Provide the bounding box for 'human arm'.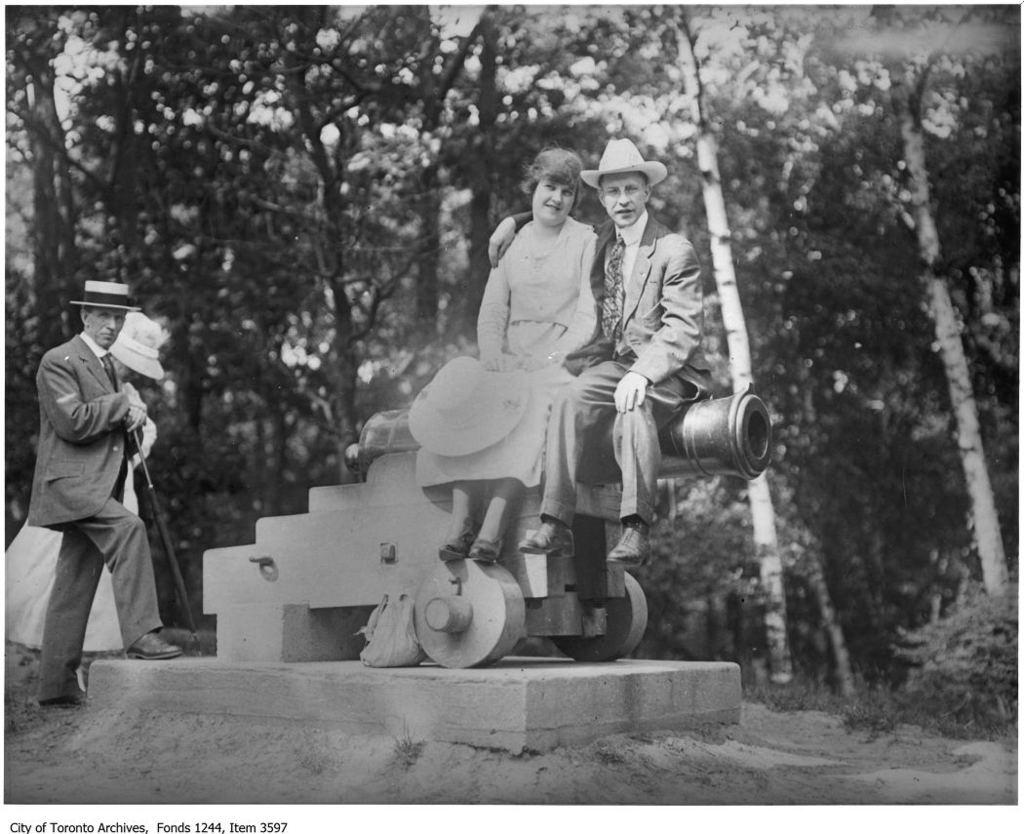
pyautogui.locateOnScreen(486, 212, 531, 262).
